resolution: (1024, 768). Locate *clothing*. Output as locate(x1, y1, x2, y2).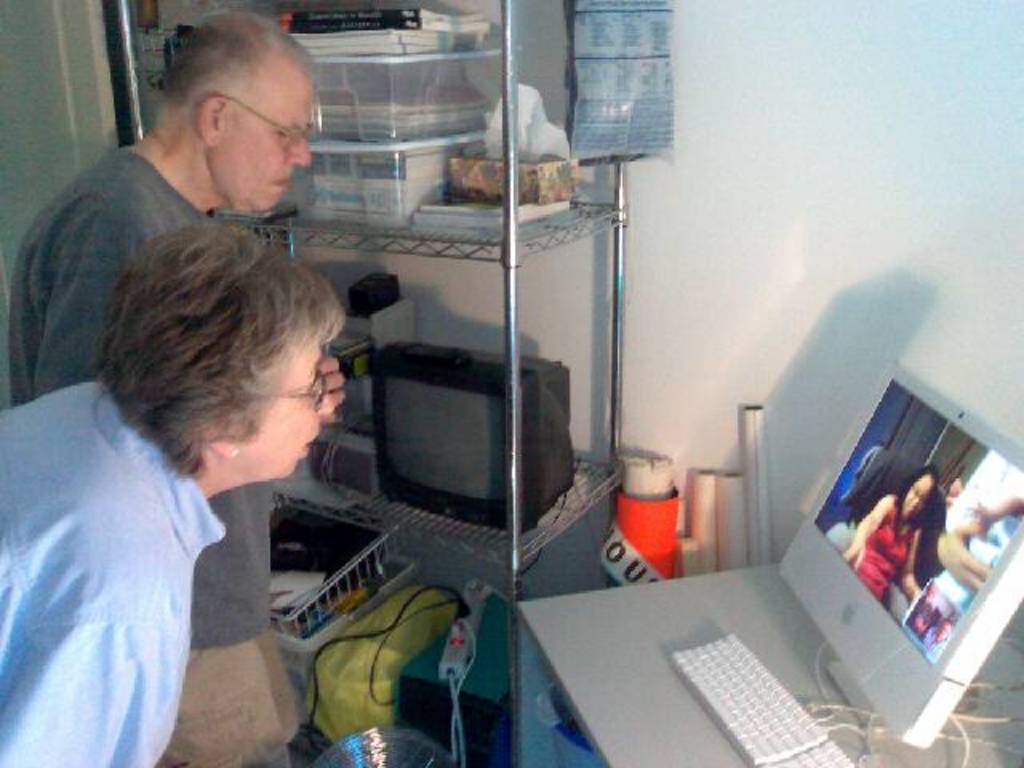
locate(851, 499, 920, 602).
